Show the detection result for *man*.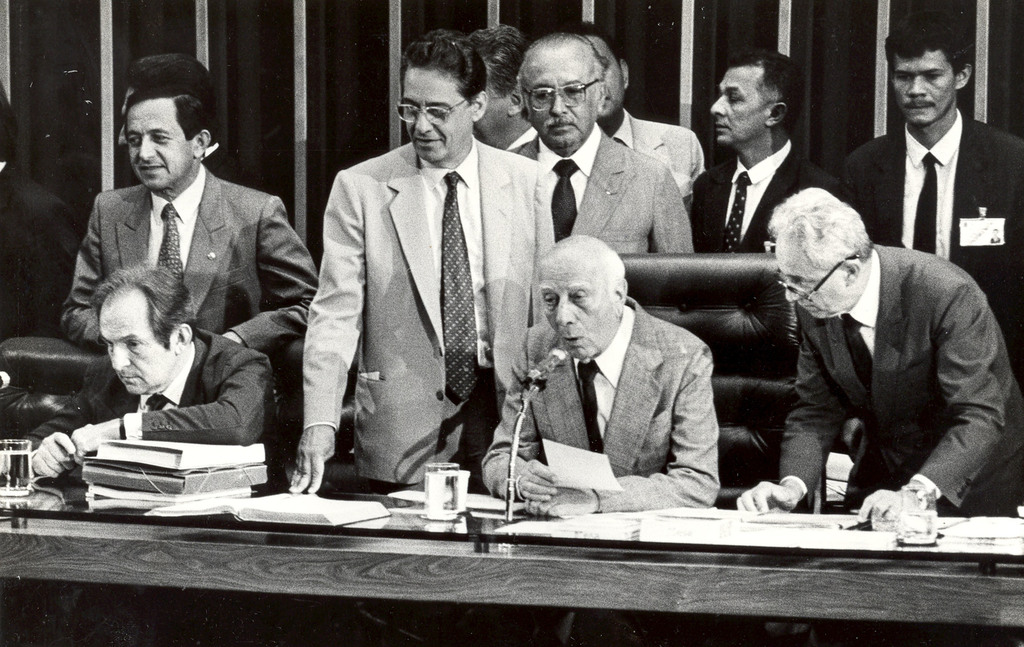
851:11:1023:395.
